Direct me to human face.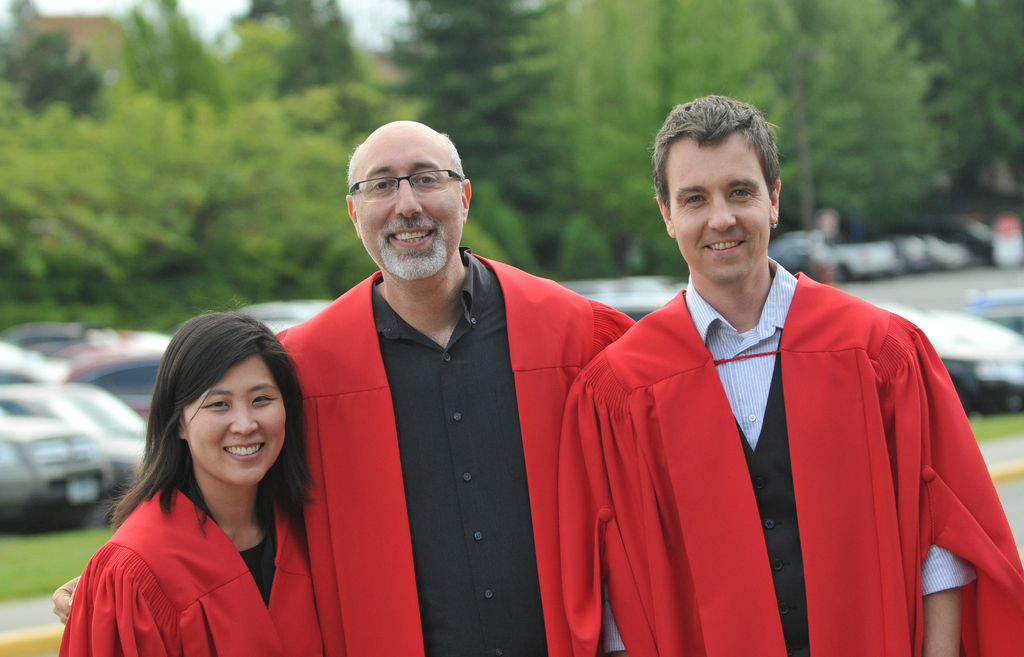
Direction: region(353, 133, 465, 273).
